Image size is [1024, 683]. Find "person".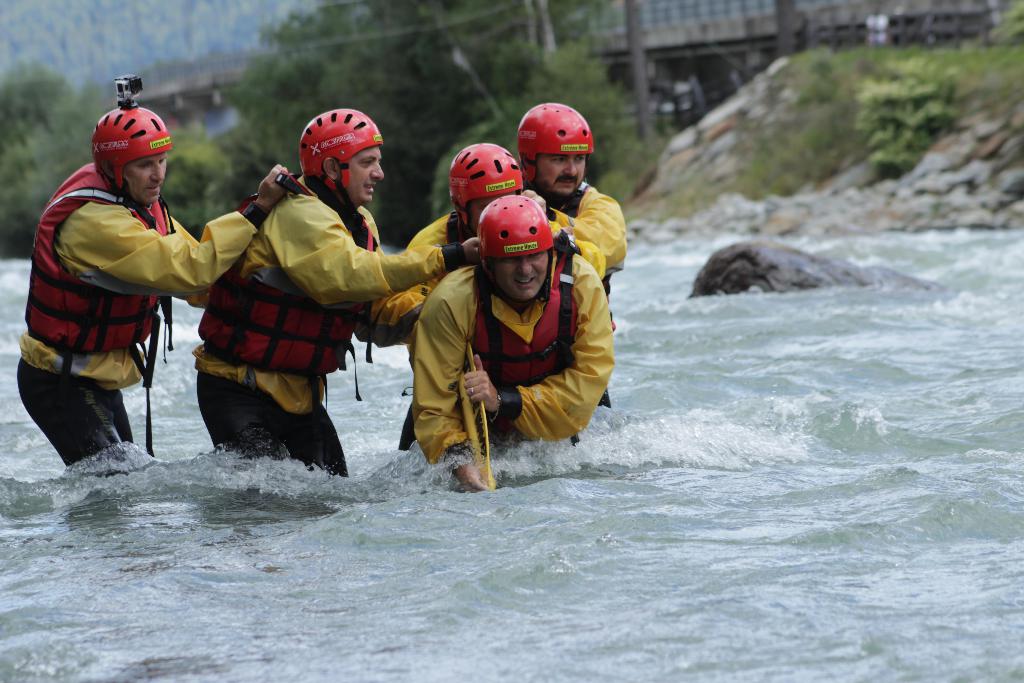
(513,99,627,287).
